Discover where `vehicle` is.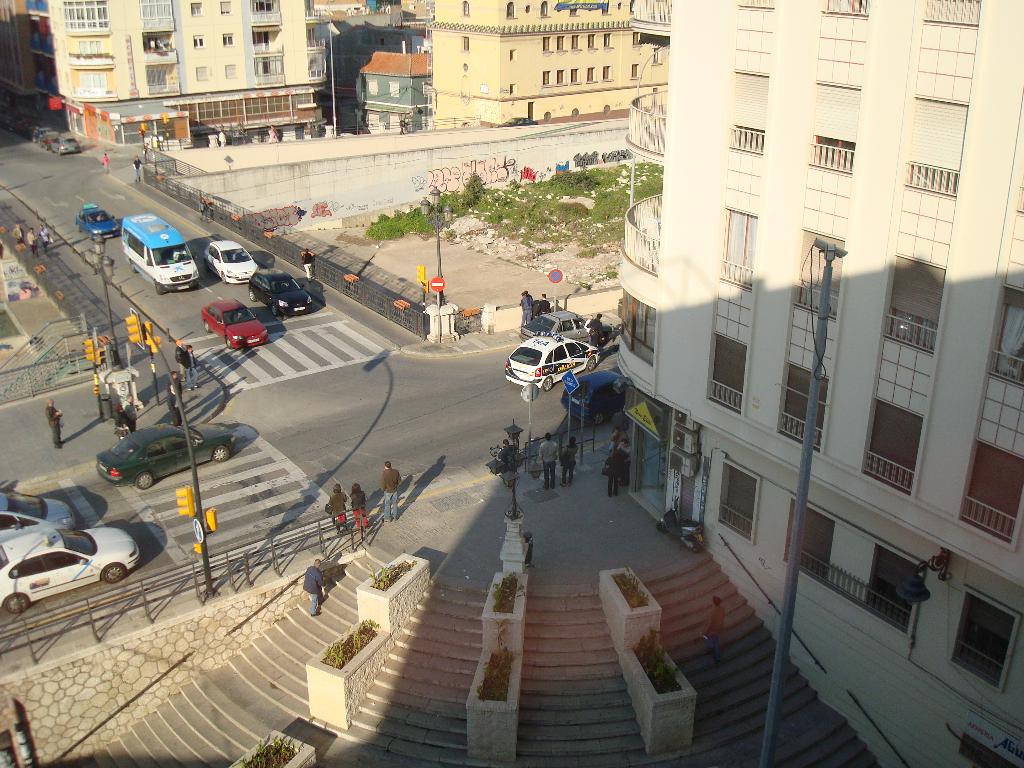
Discovered at 95:421:236:495.
